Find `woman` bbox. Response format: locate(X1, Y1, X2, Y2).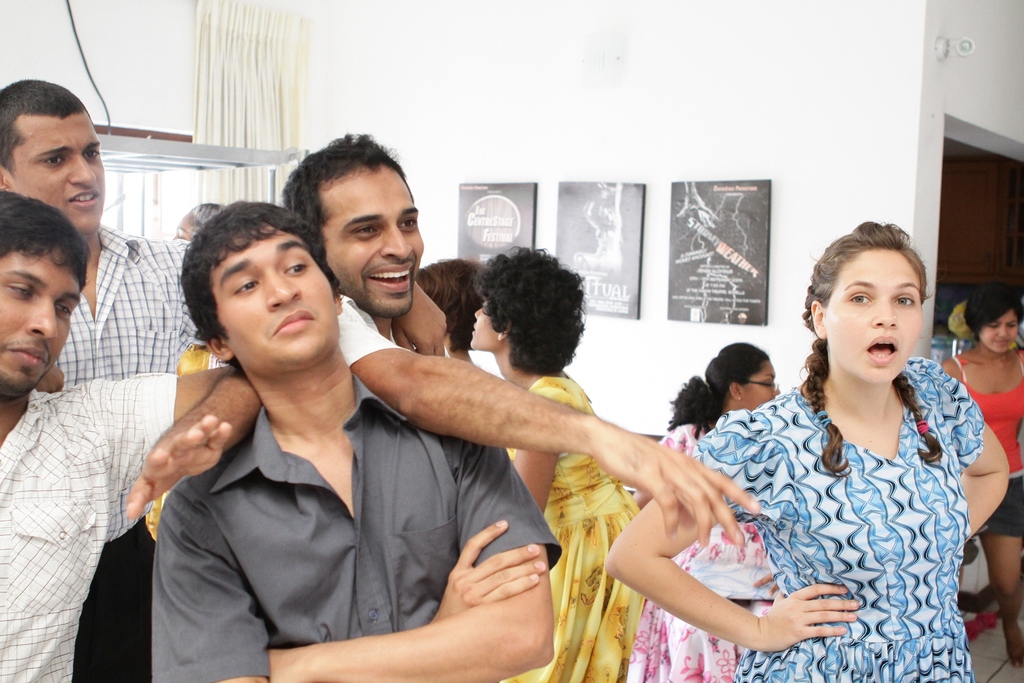
locate(575, 182, 621, 271).
